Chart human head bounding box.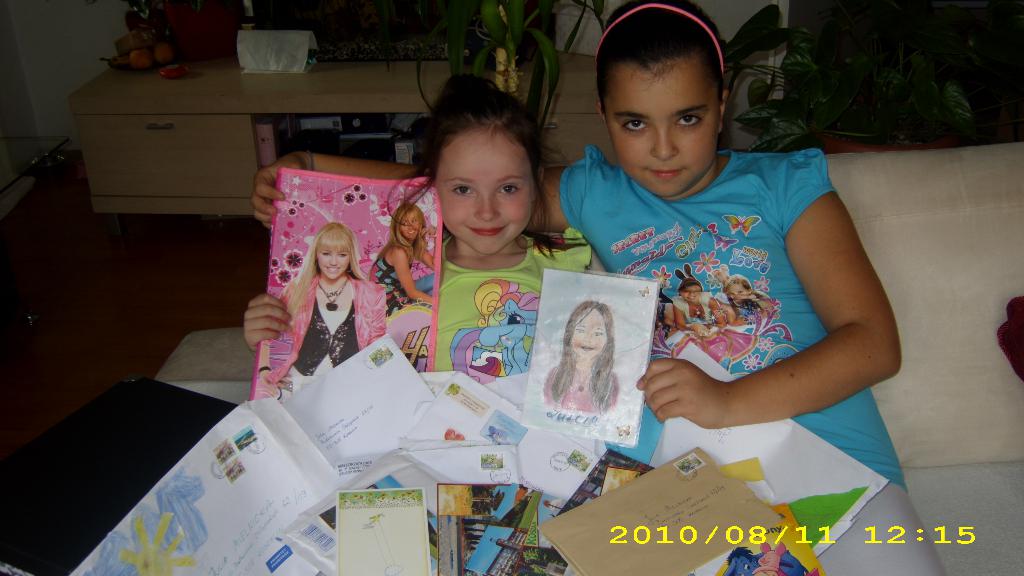
Charted: bbox(681, 282, 703, 302).
